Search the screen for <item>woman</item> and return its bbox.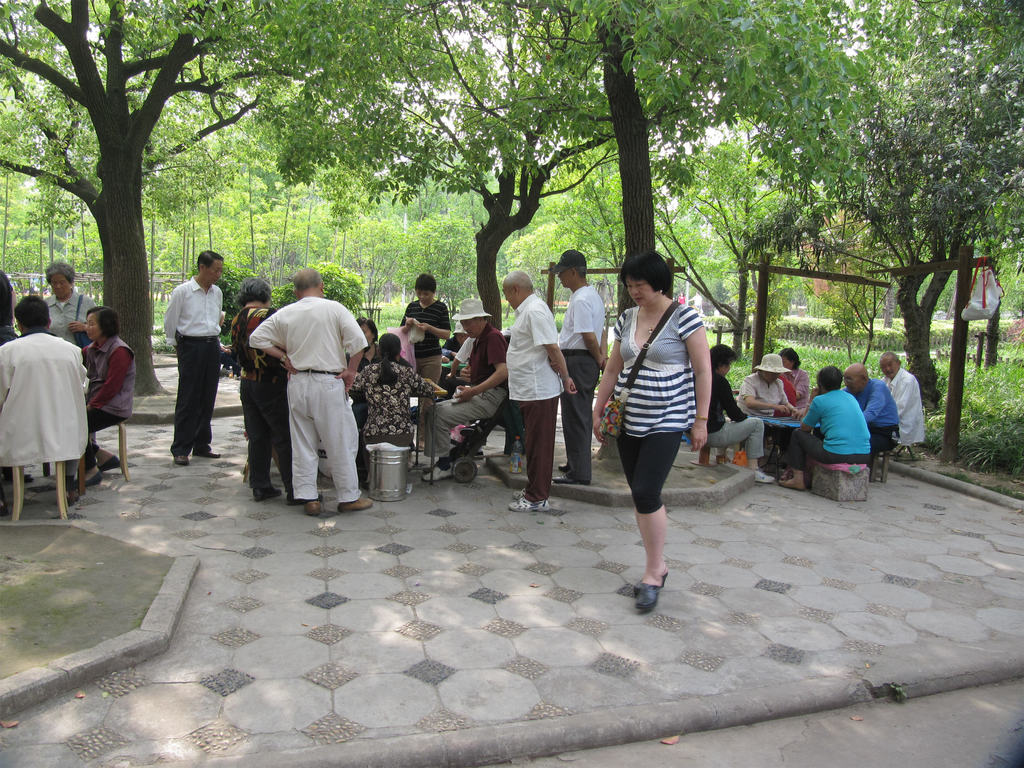
Found: [x1=779, y1=348, x2=813, y2=418].
